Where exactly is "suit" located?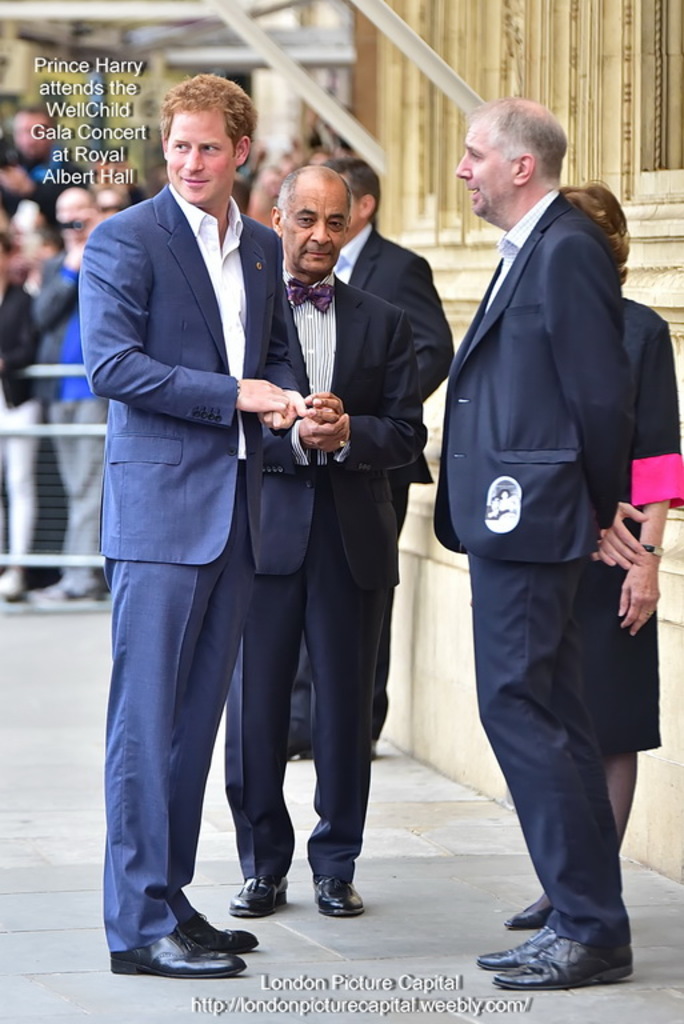
Its bounding box is bbox(435, 192, 635, 945).
